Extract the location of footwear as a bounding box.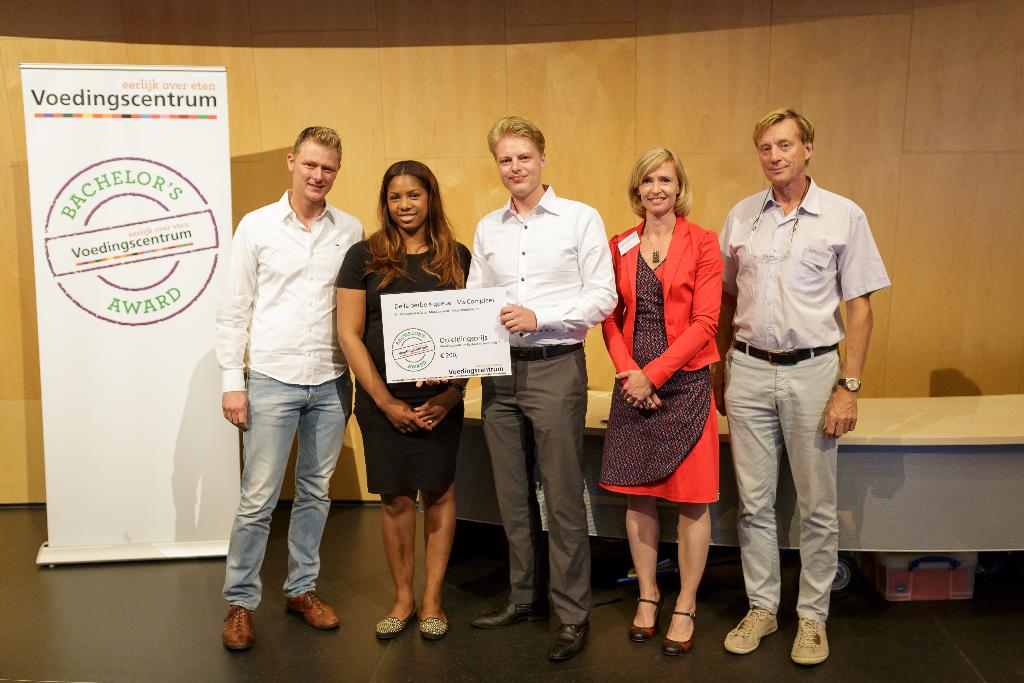
box=[724, 605, 776, 654].
